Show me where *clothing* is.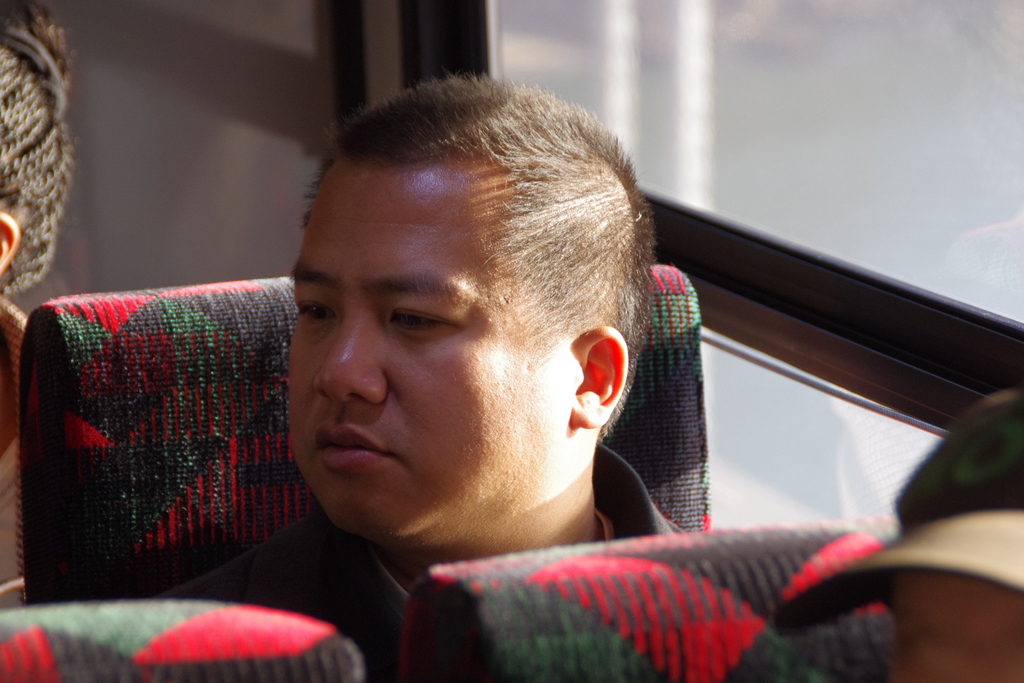
*clothing* is at l=0, t=291, r=46, b=614.
